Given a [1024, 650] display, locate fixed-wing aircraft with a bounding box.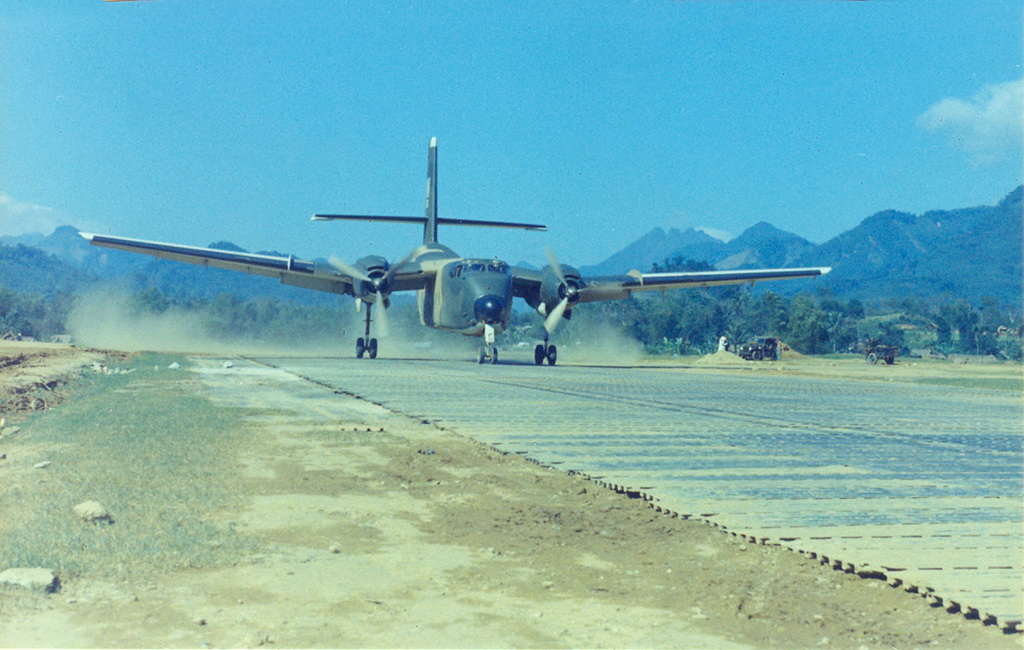
Located: Rect(73, 124, 835, 367).
